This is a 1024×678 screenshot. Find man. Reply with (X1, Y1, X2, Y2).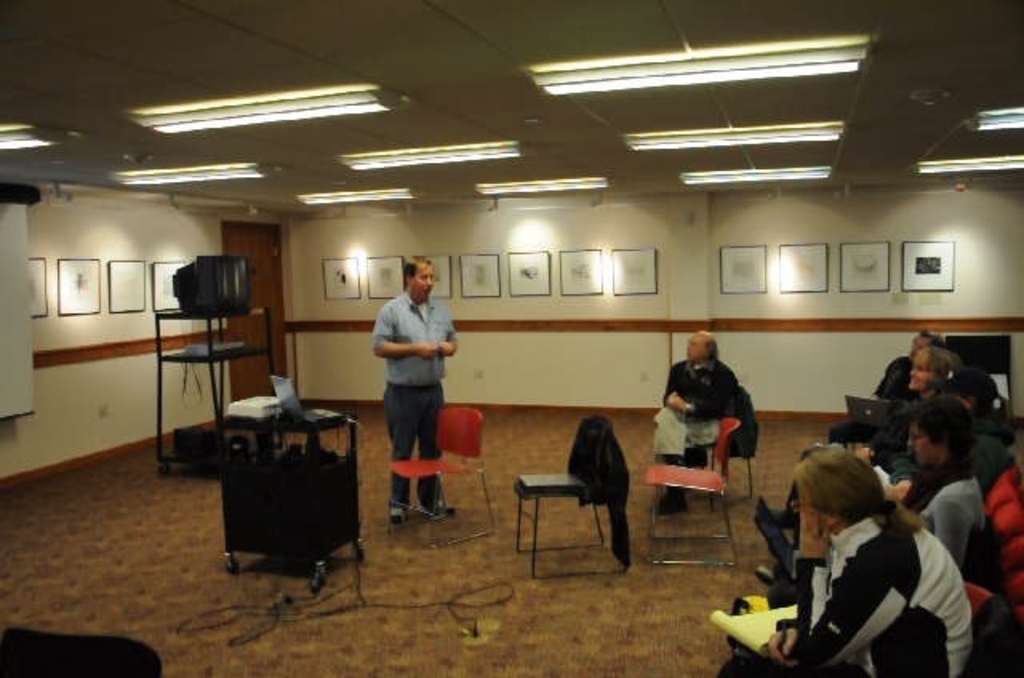
(650, 329, 742, 521).
